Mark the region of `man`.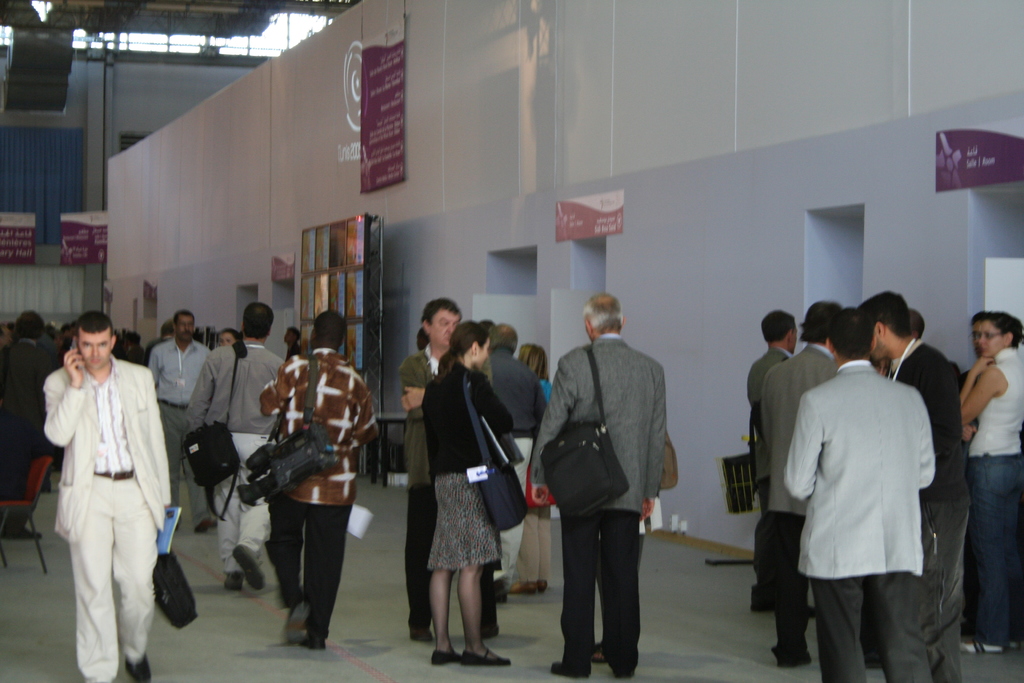
Region: locate(486, 323, 548, 600).
